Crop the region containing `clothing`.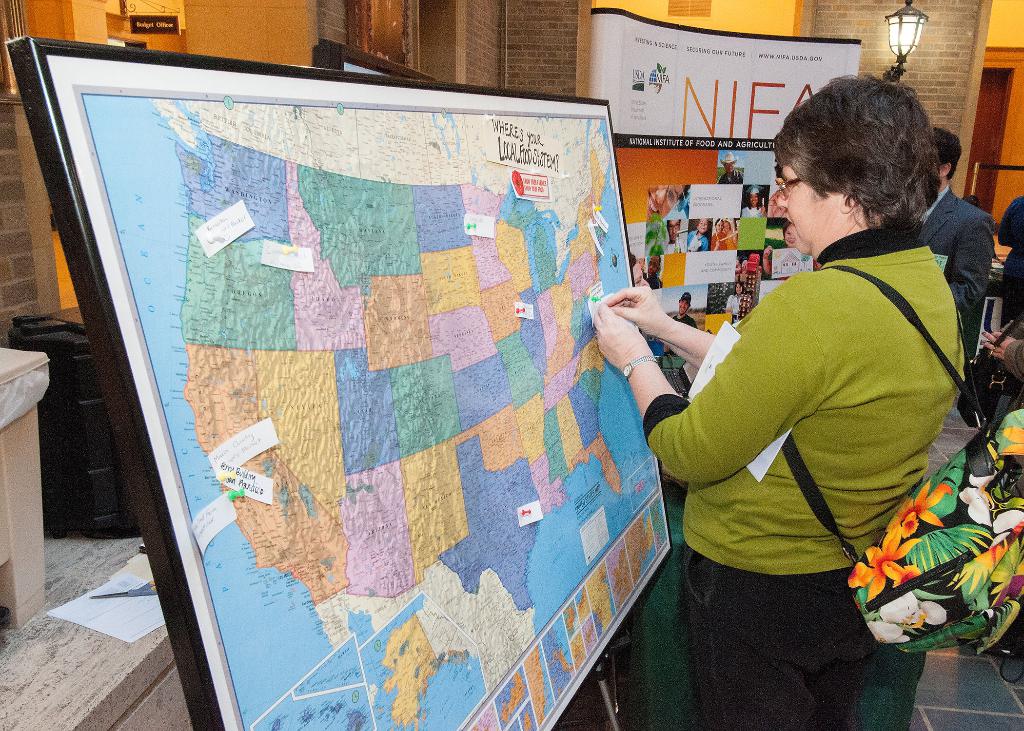
Crop region: bbox=[716, 170, 740, 186].
